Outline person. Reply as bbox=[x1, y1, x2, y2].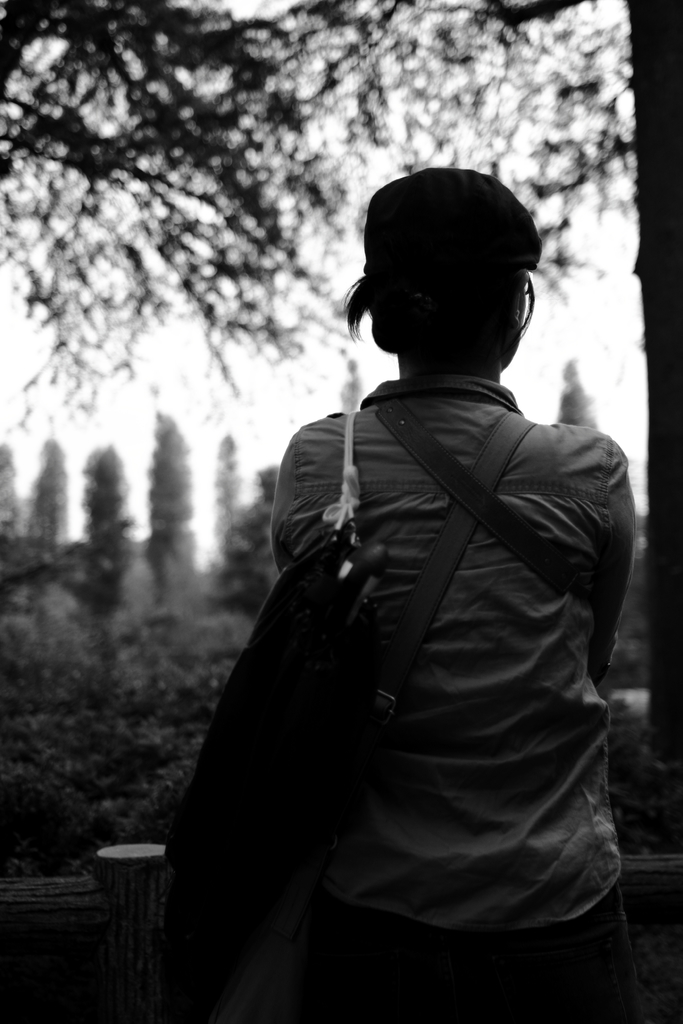
bbox=[267, 176, 632, 1023].
